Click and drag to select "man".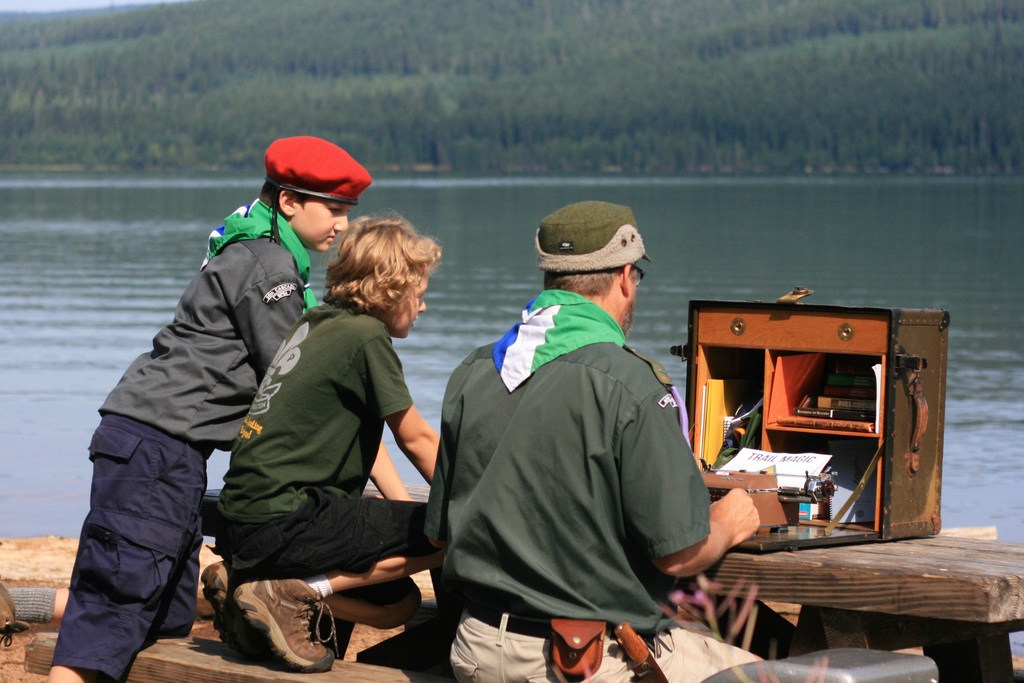
Selection: x1=438 y1=215 x2=728 y2=682.
